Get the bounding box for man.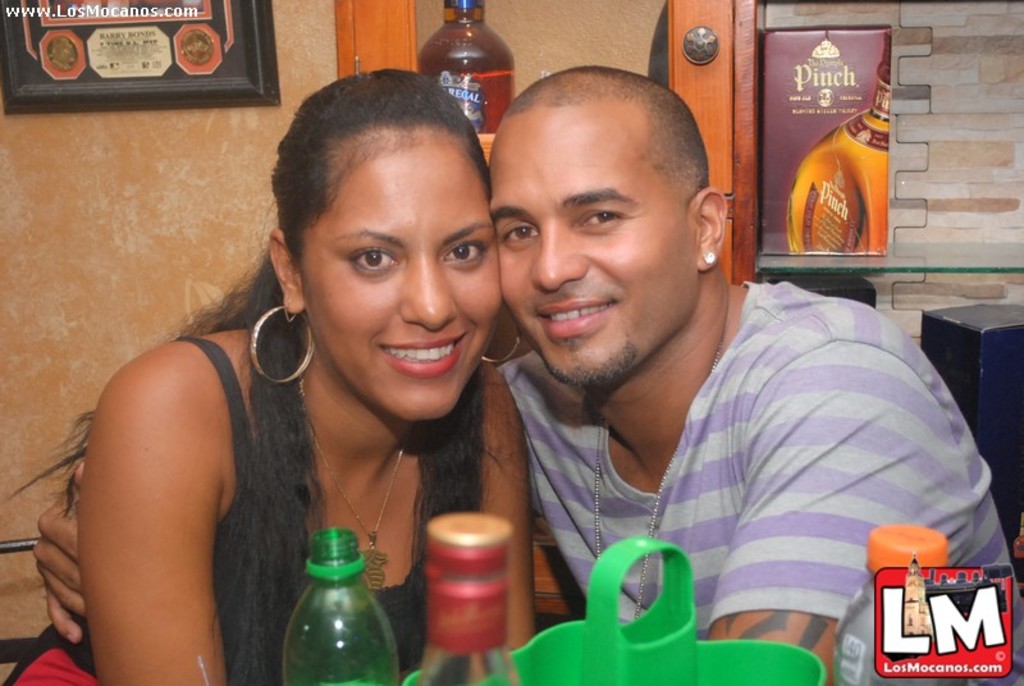
23:67:1023:685.
